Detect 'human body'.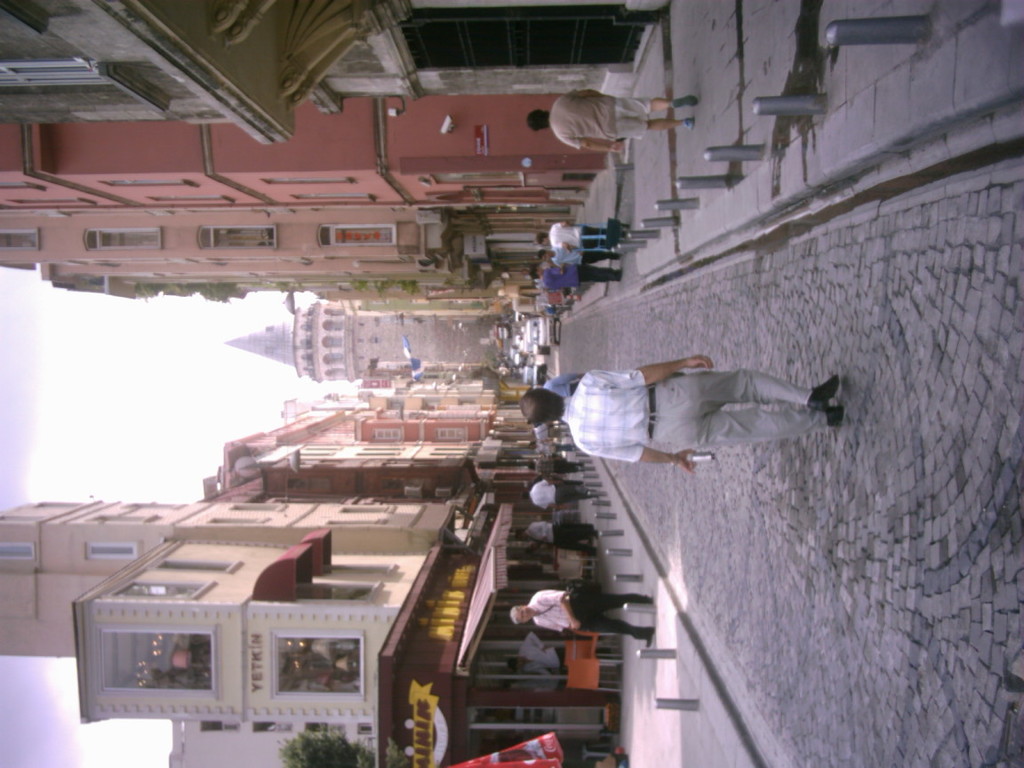
Detected at x1=530 y1=477 x2=600 y2=509.
